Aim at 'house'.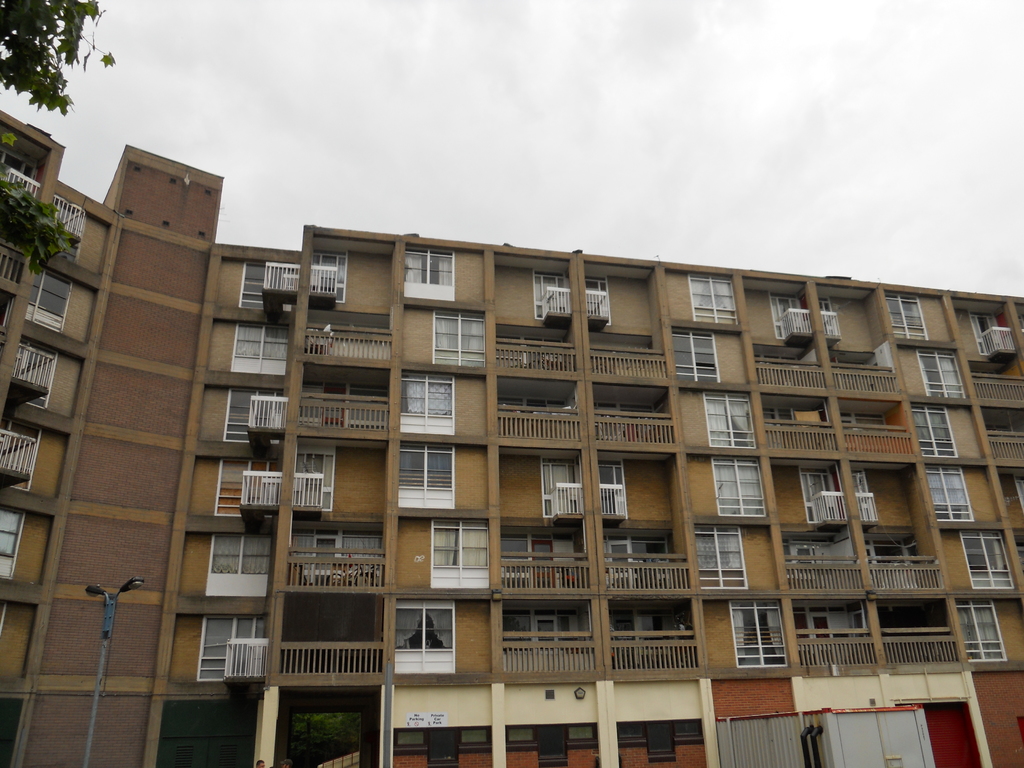
Aimed at [x1=591, y1=257, x2=984, y2=765].
